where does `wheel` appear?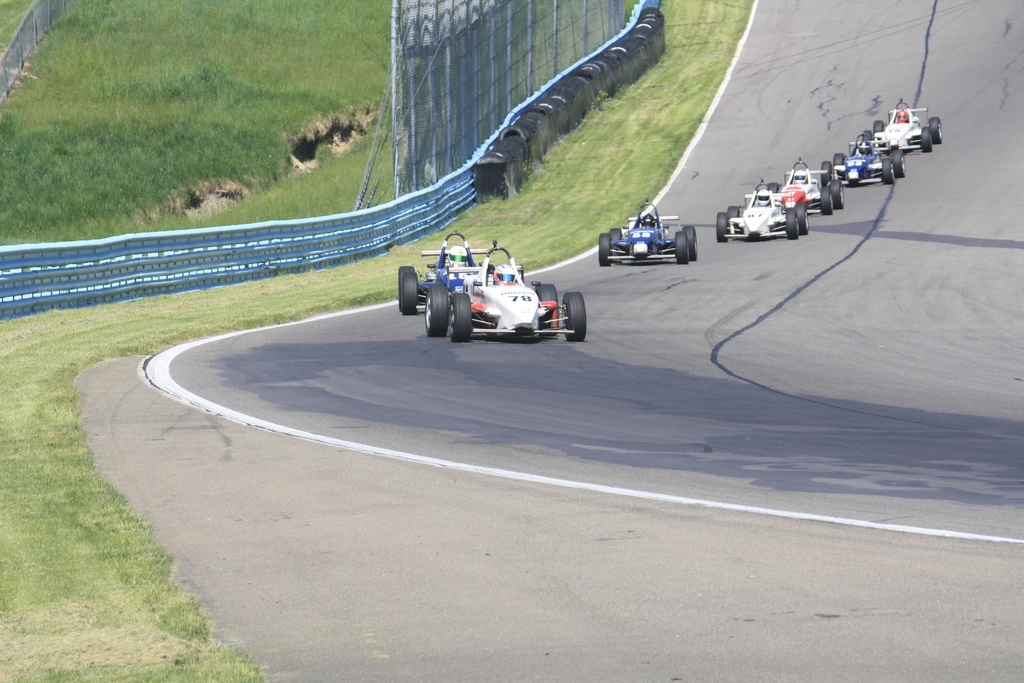
Appears at x1=426, y1=285, x2=448, y2=335.
